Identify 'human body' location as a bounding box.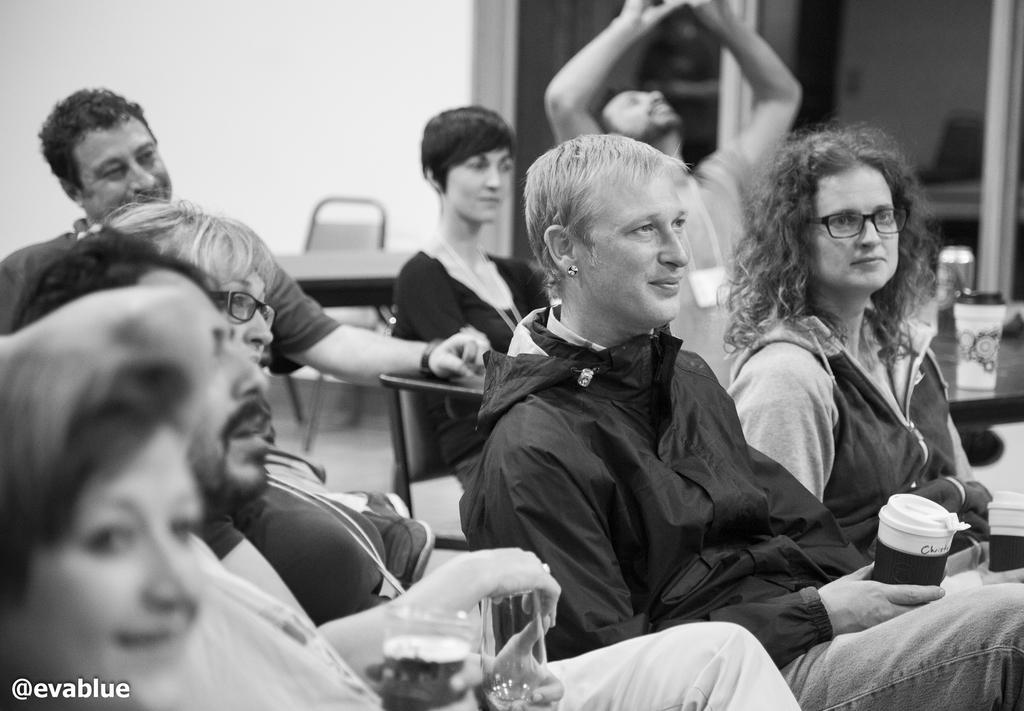
[250, 439, 445, 612].
